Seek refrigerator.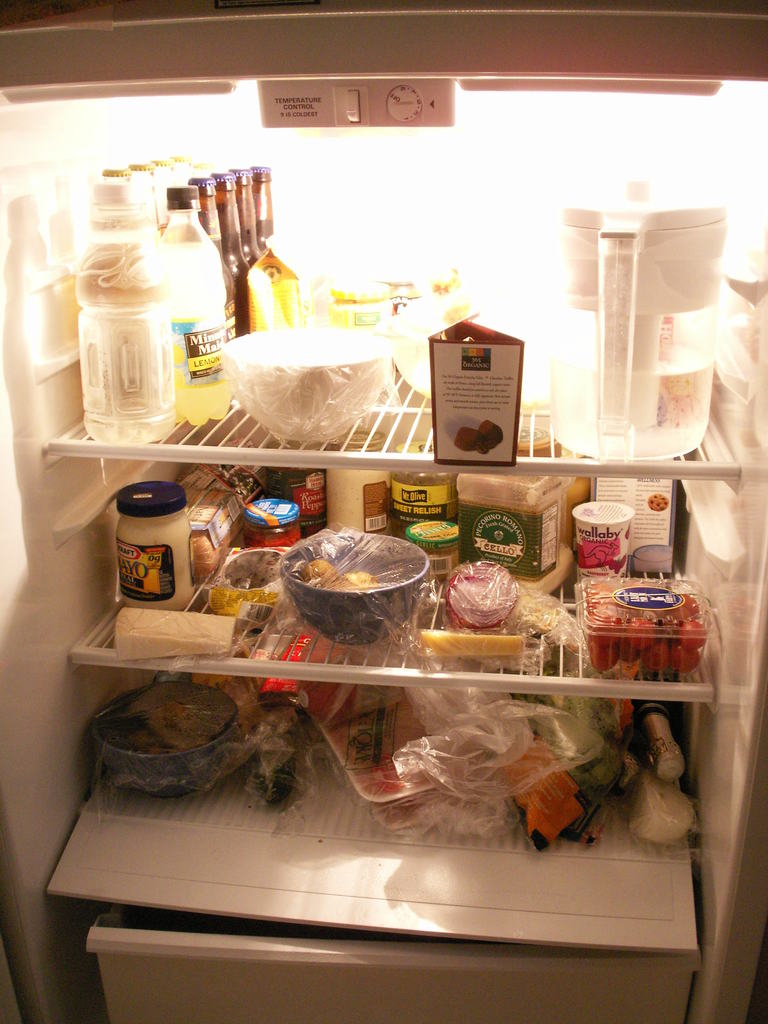
x1=2 y1=4 x2=763 y2=1023.
